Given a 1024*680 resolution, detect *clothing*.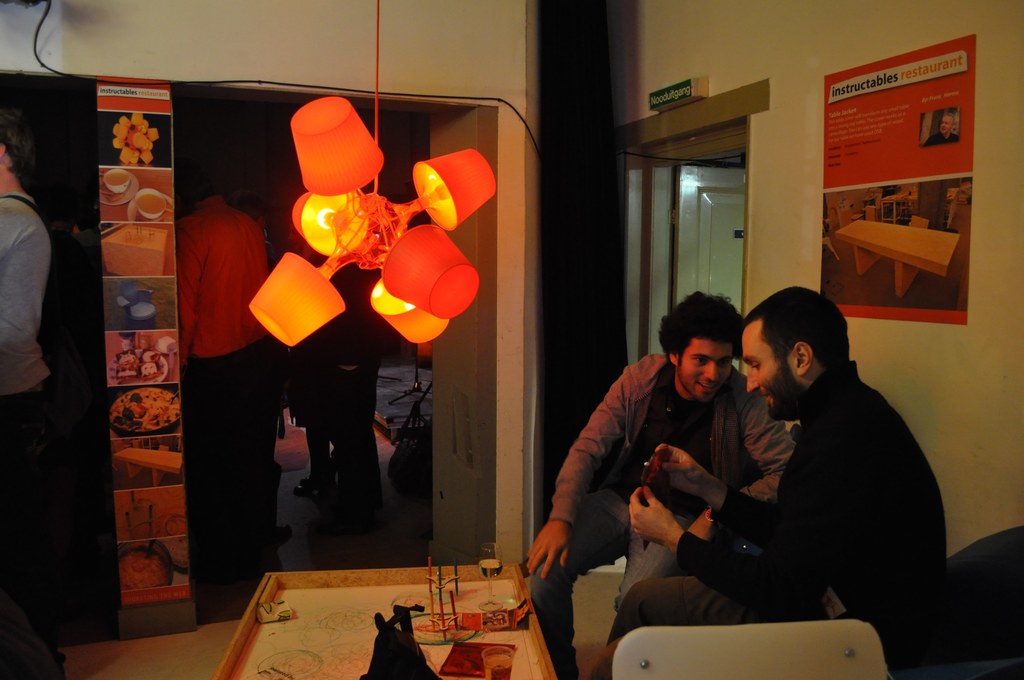
273:216:399:526.
